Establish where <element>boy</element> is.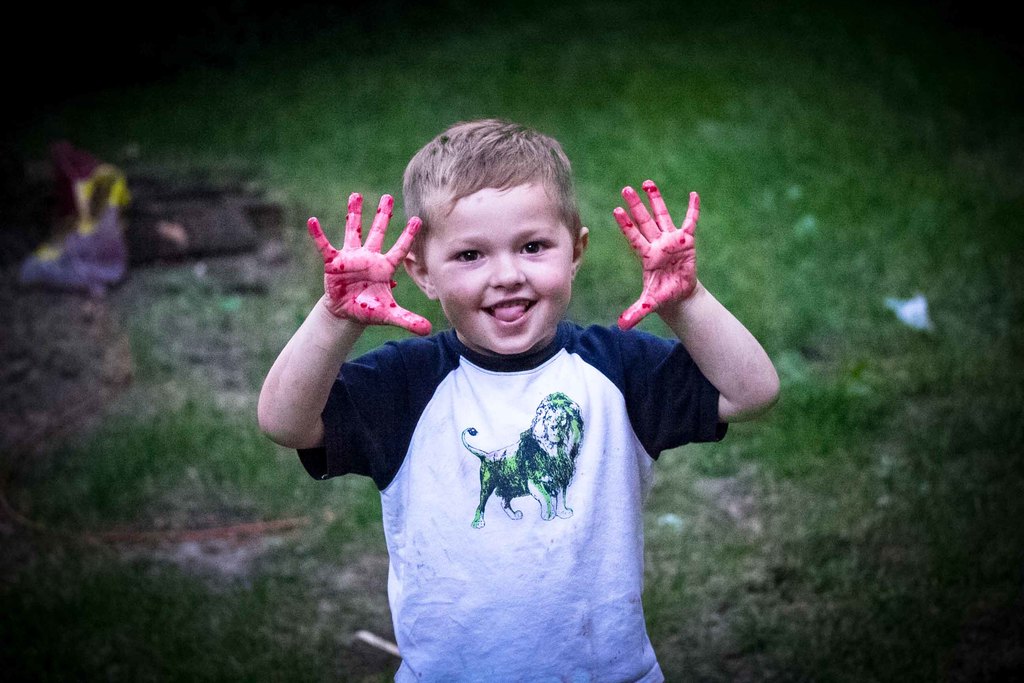
Established at locate(259, 118, 788, 682).
